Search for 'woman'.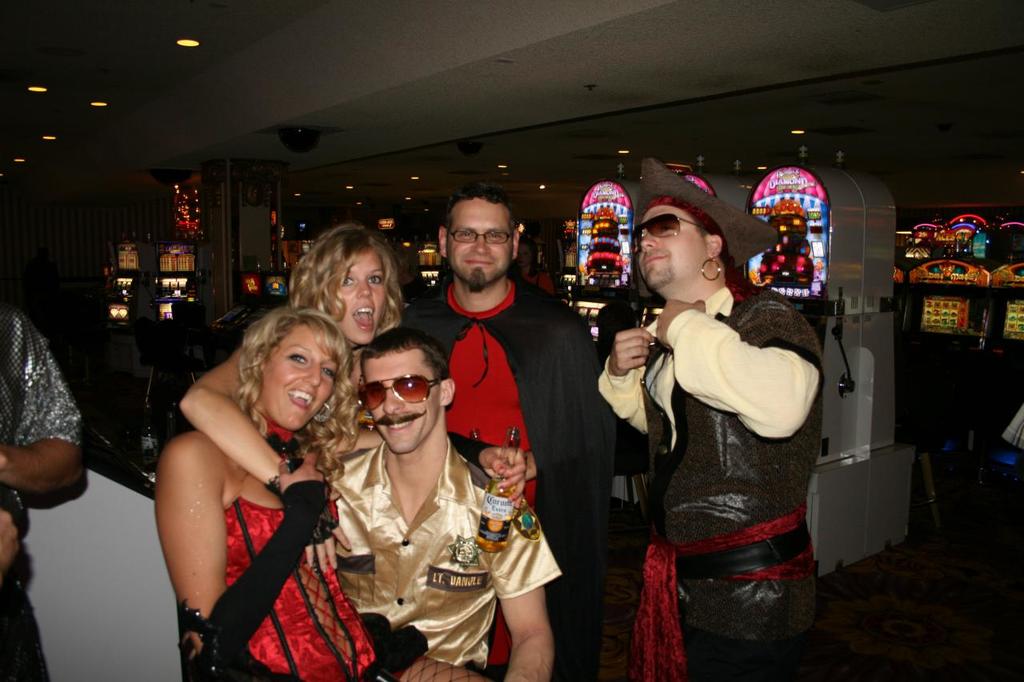
Found at region(180, 239, 406, 549).
